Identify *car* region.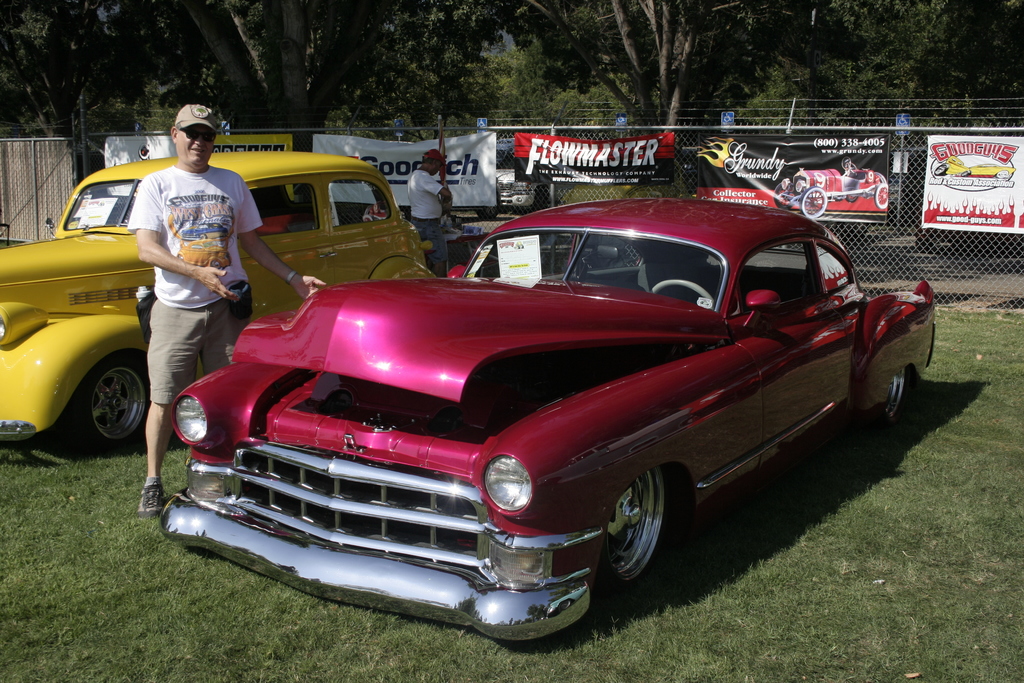
Region: select_region(934, 153, 969, 176).
